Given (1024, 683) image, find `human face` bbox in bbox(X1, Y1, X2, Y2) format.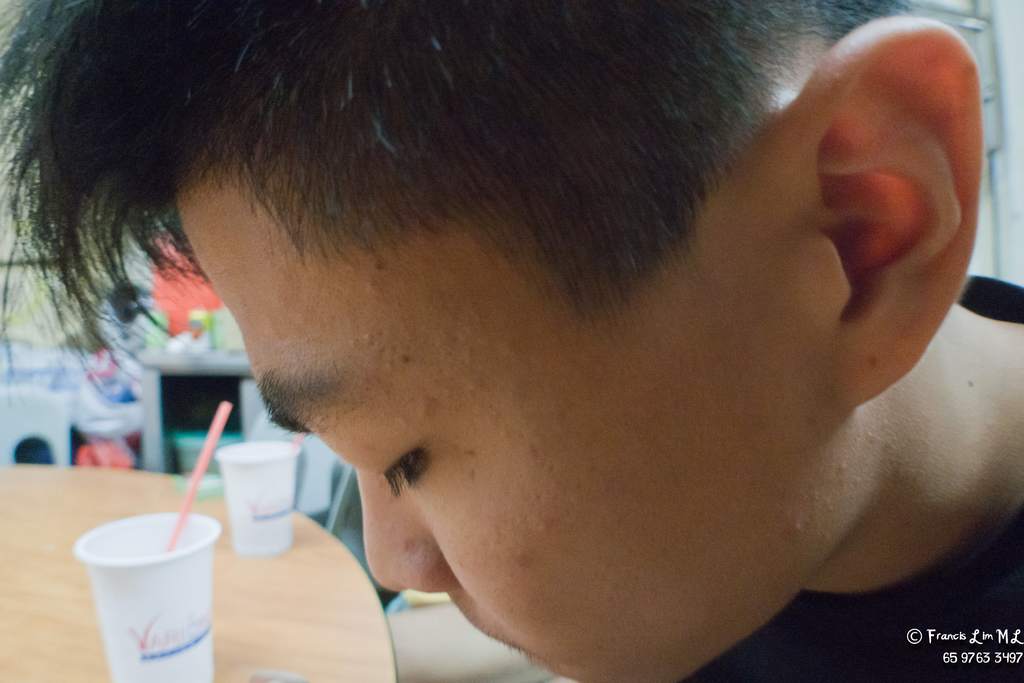
bbox(175, 181, 849, 682).
